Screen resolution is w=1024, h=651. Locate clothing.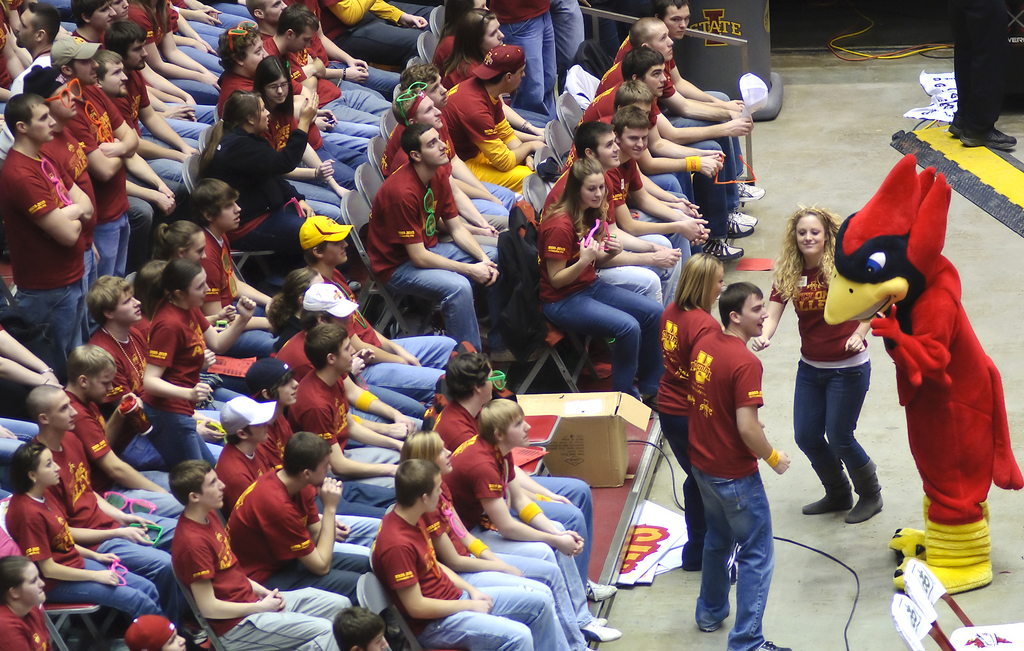
pyautogui.locateOnScreen(178, 6, 249, 41).
